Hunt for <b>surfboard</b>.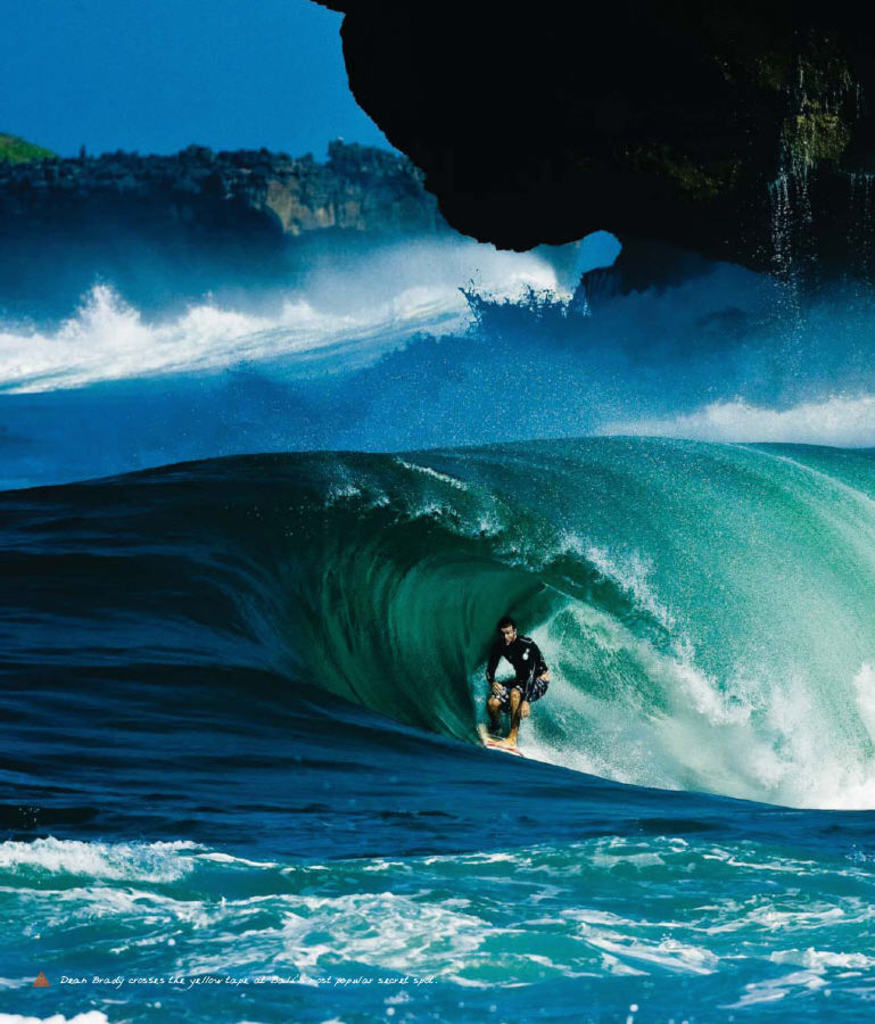
Hunted down at 484 738 523 757.
